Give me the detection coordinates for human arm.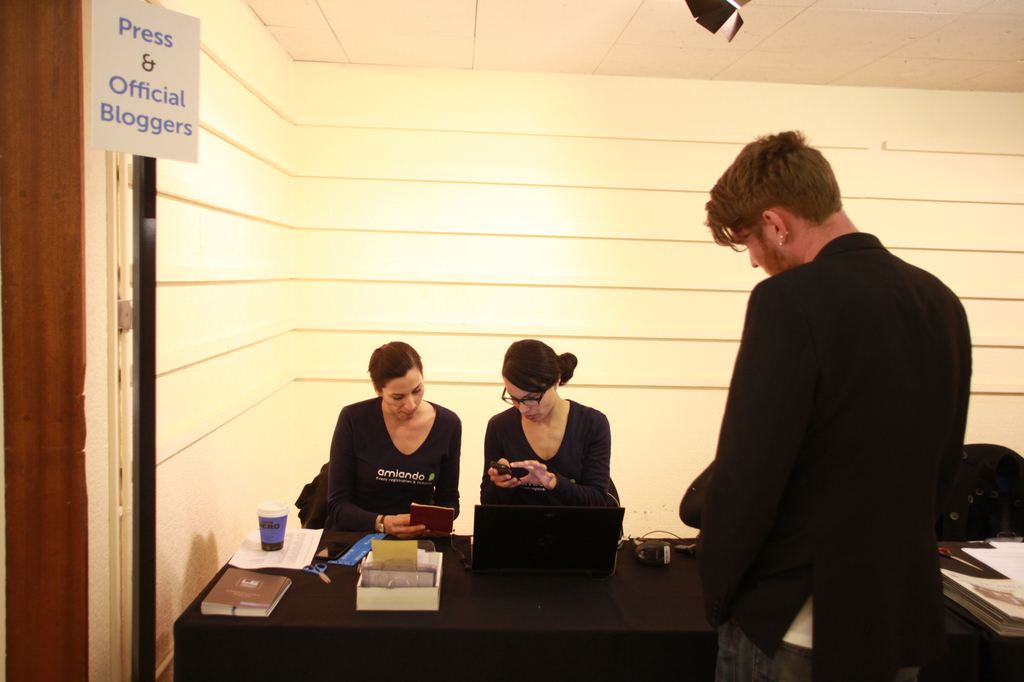
rect(700, 288, 799, 619).
